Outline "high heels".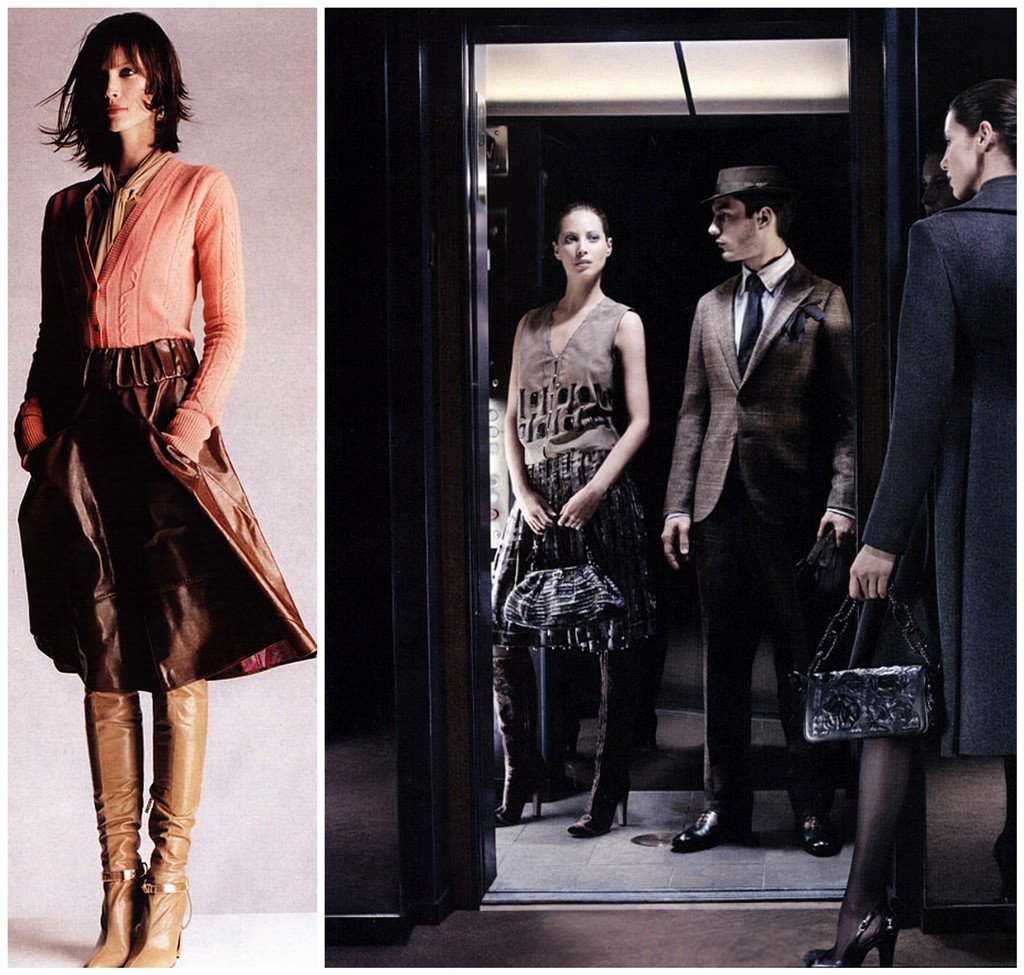
Outline: bbox=[573, 658, 627, 839].
